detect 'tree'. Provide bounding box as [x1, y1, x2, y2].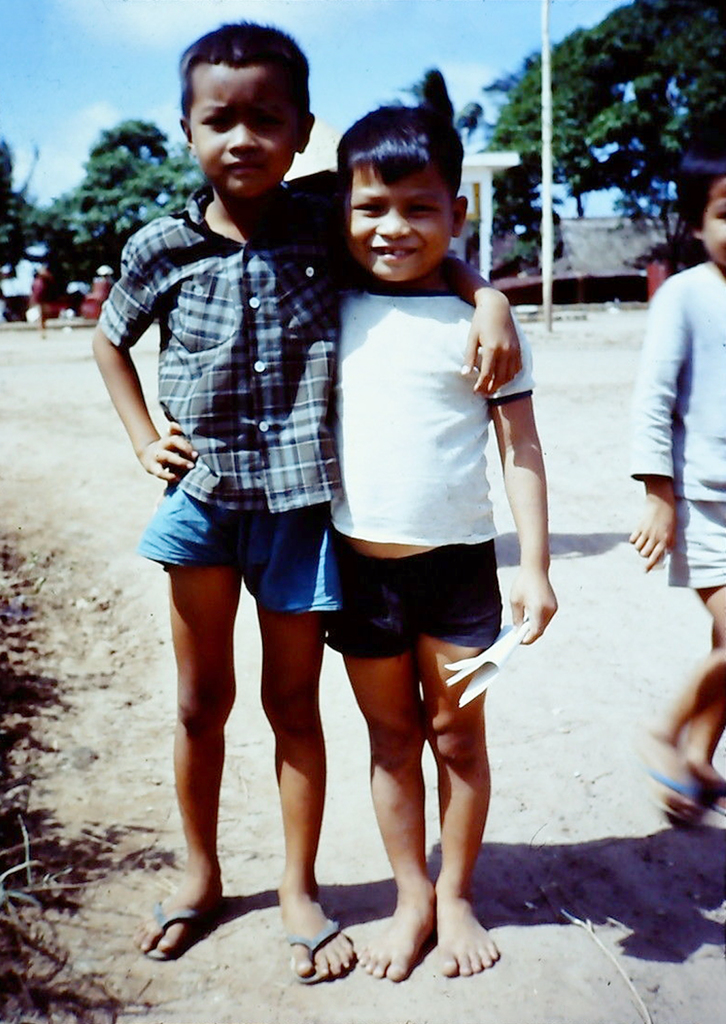
[32, 113, 198, 278].
